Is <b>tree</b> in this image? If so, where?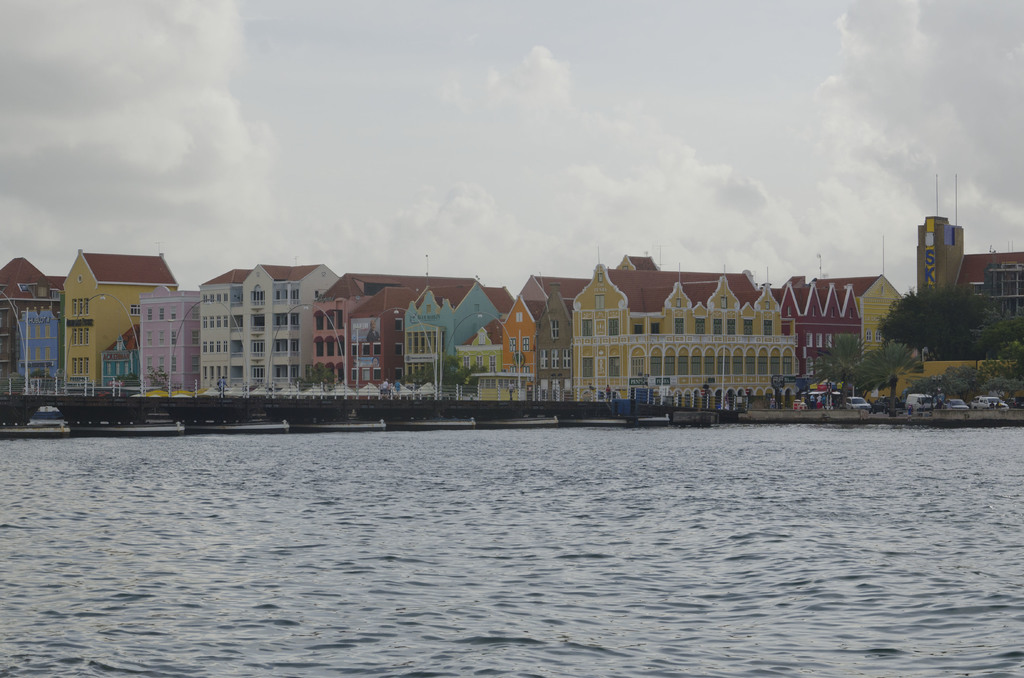
Yes, at select_region(890, 250, 1005, 380).
